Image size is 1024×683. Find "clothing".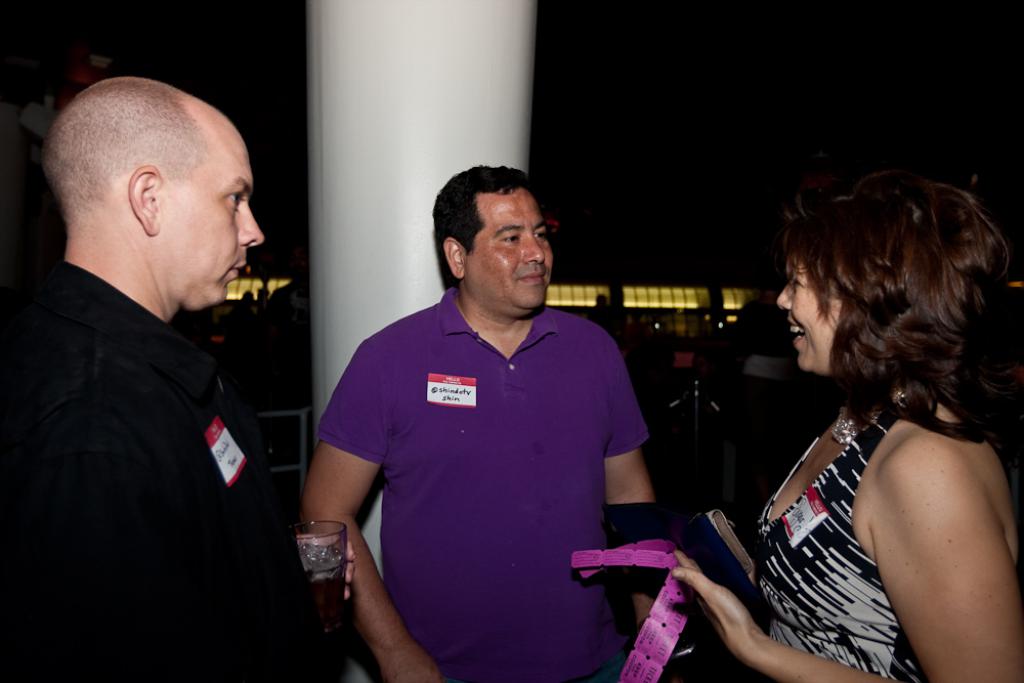
select_region(0, 259, 328, 682).
